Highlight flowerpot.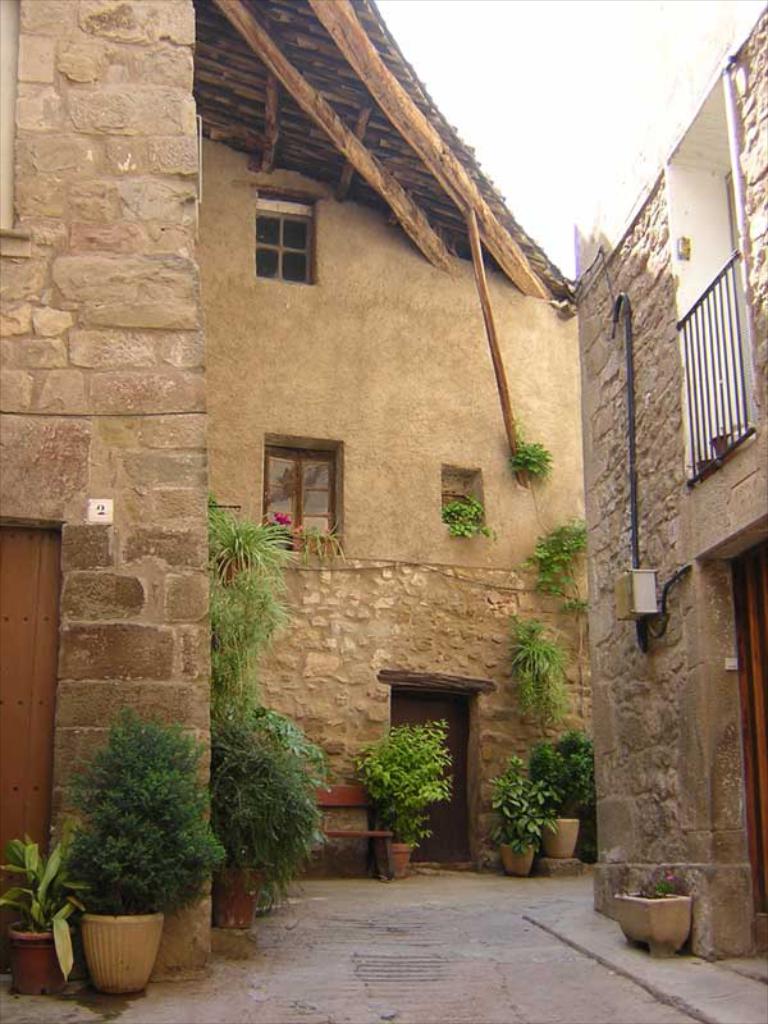
Highlighted region: region(55, 892, 165, 987).
